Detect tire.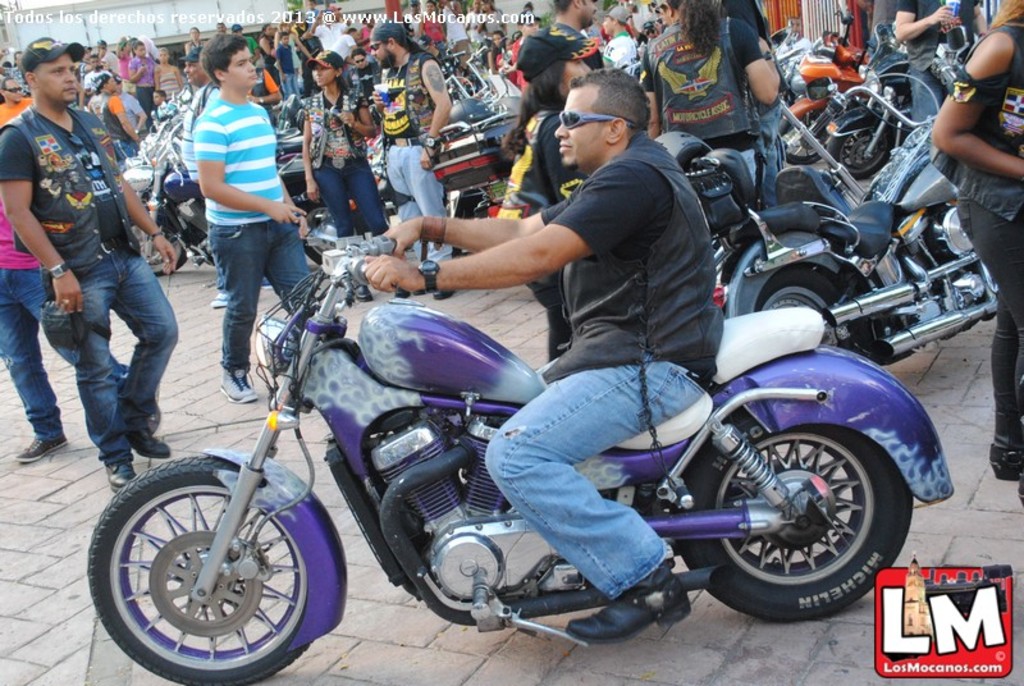
Detected at [822, 120, 892, 179].
